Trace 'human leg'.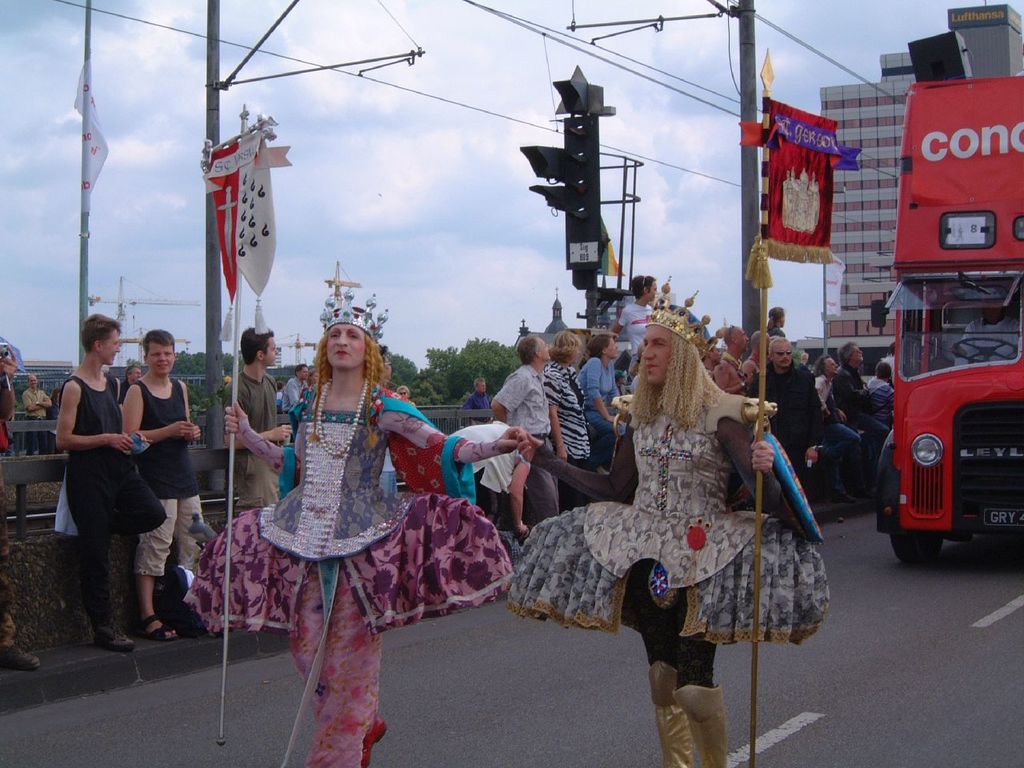
Traced to x1=301, y1=586, x2=378, y2=754.
